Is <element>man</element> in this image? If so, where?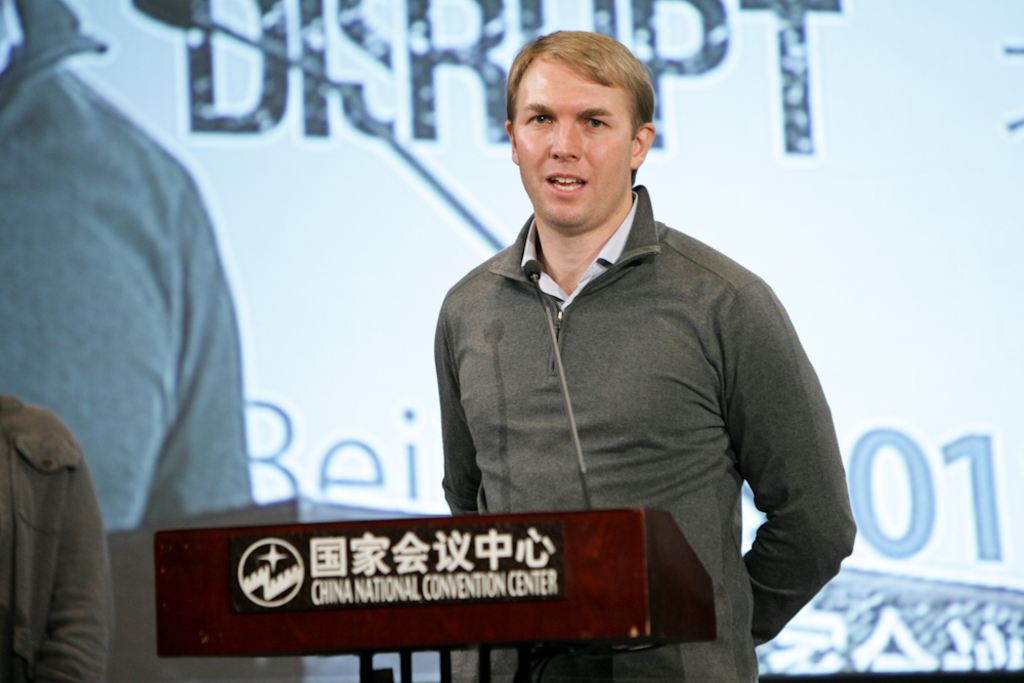
Yes, at x1=0, y1=391, x2=114, y2=682.
